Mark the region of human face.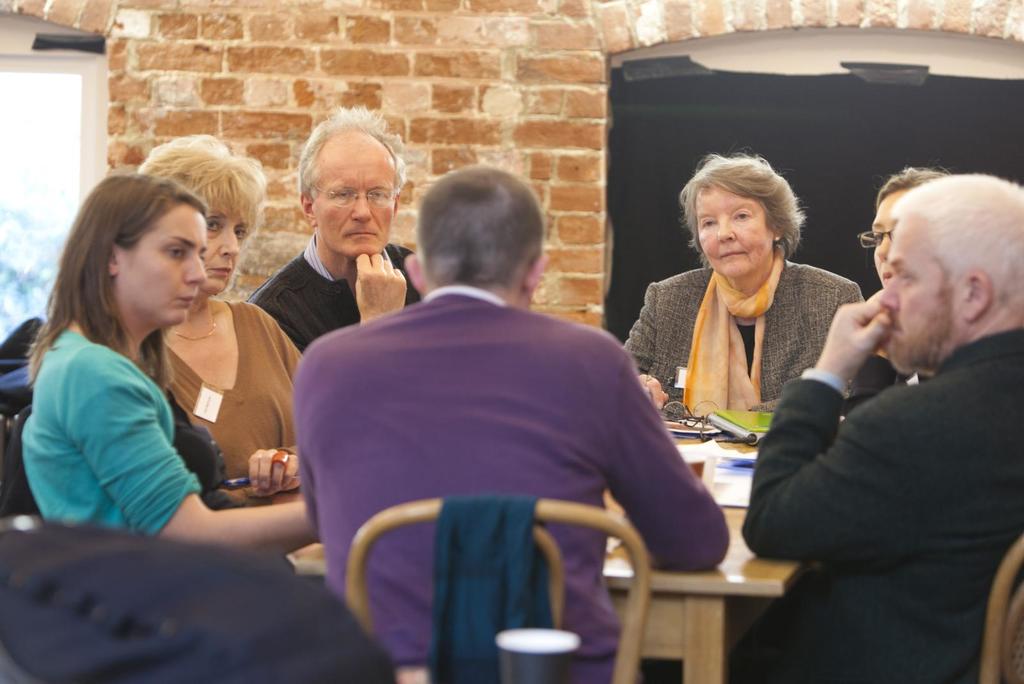
Region: select_region(119, 210, 209, 329).
